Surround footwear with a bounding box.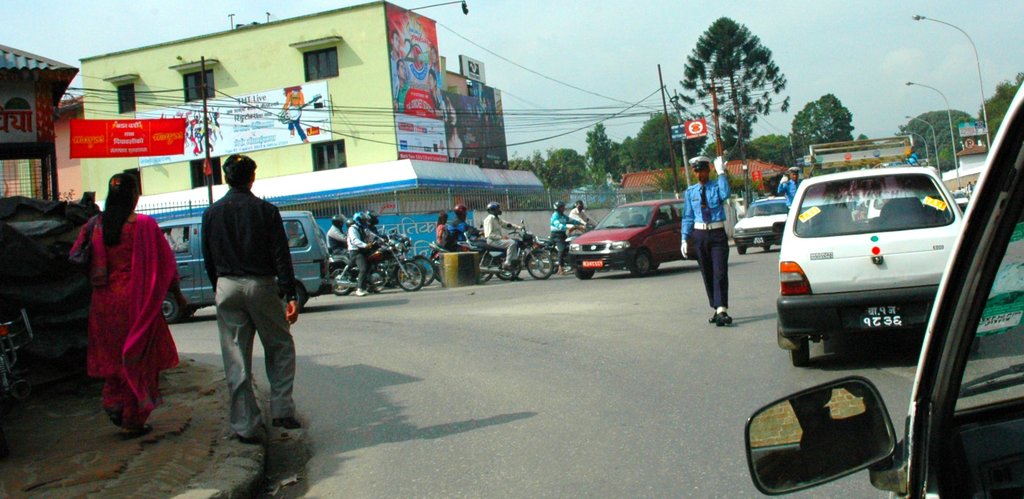
713:311:733:331.
